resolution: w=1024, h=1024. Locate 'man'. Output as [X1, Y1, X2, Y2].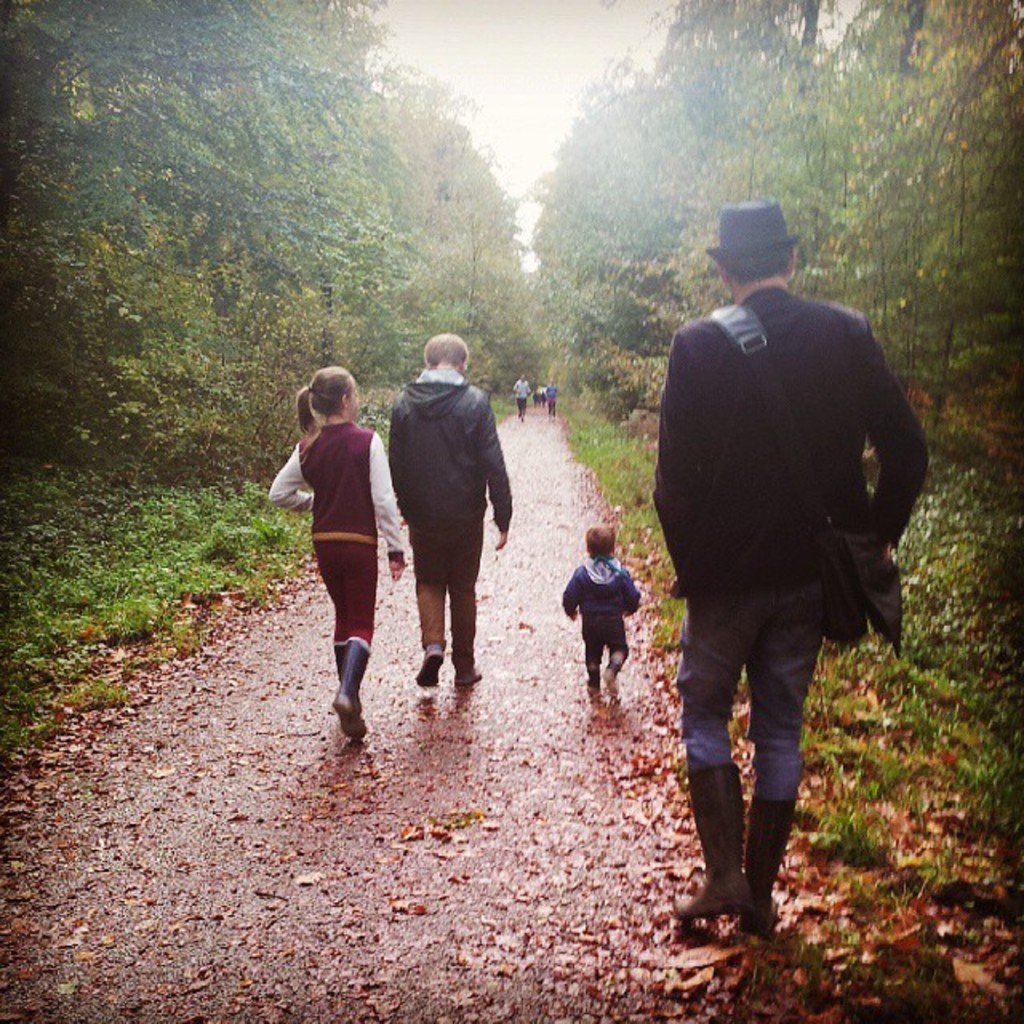
[386, 334, 522, 690].
